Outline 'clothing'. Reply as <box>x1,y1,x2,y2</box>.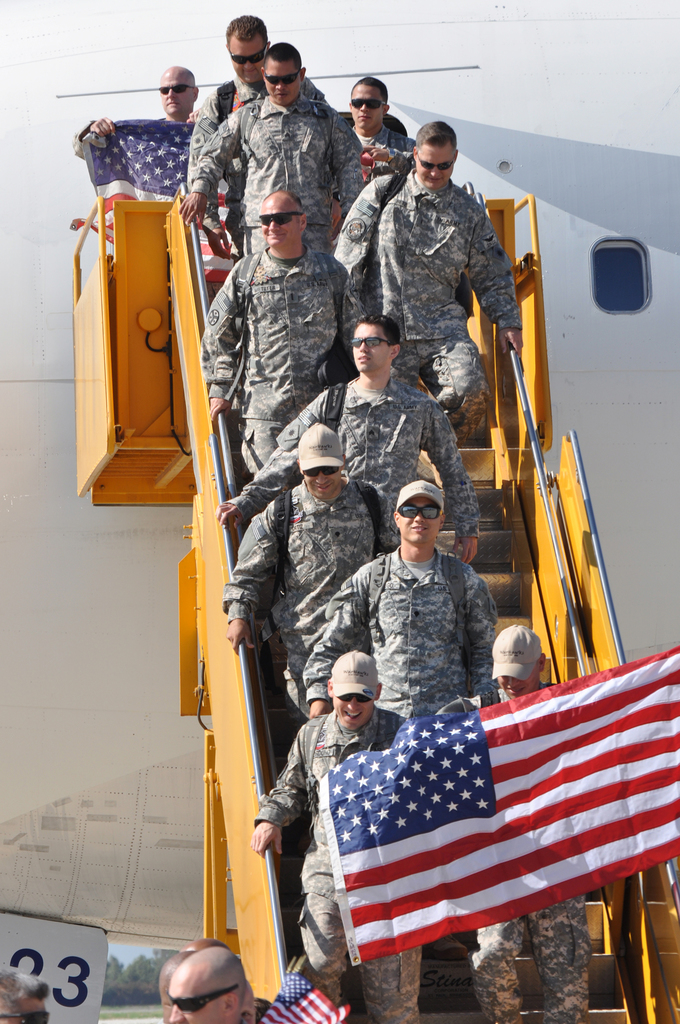
<box>234,372,481,556</box>.
